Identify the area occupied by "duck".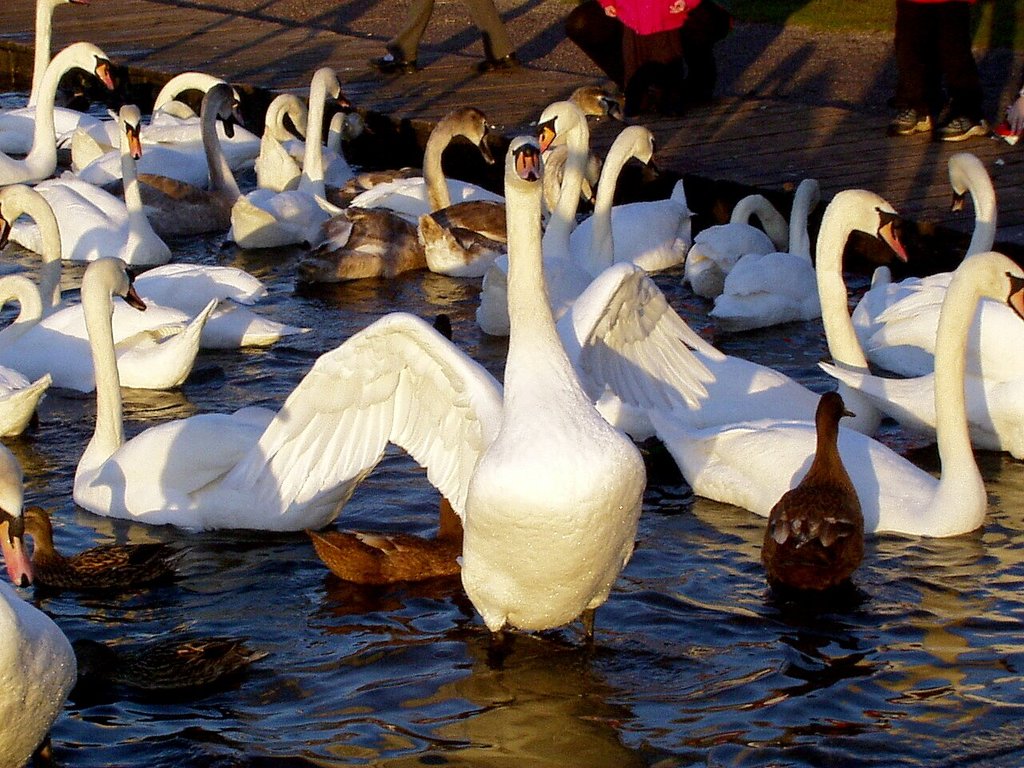
Area: rect(0, 45, 117, 197).
